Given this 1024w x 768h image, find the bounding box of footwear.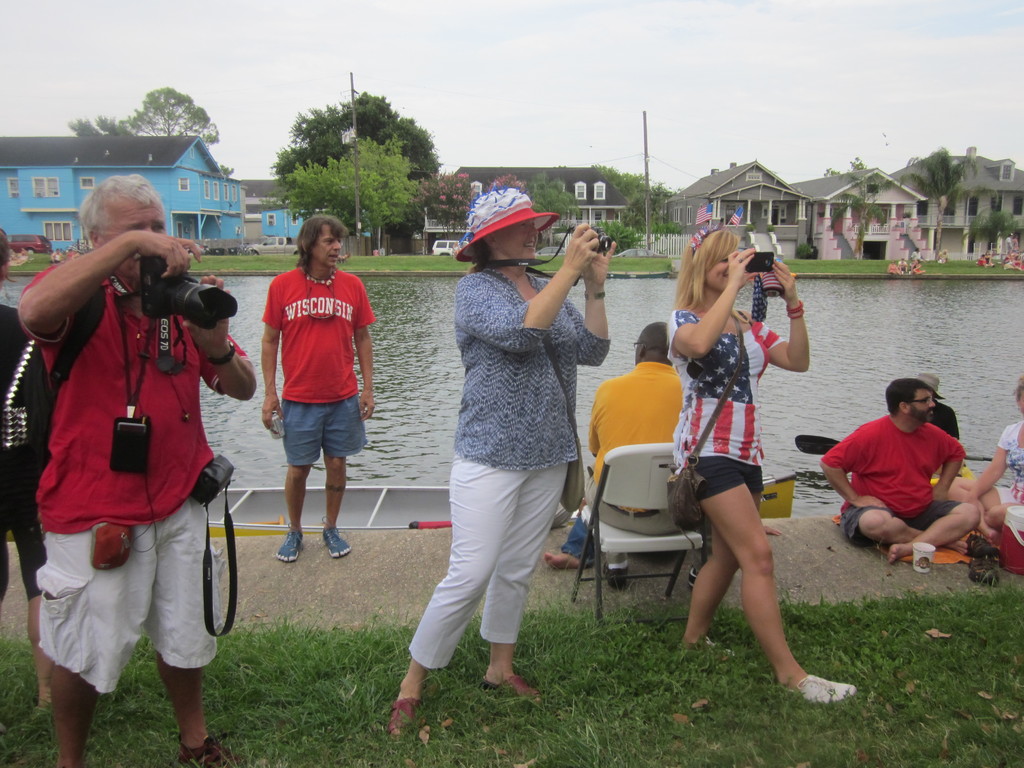
[691, 564, 696, 588].
